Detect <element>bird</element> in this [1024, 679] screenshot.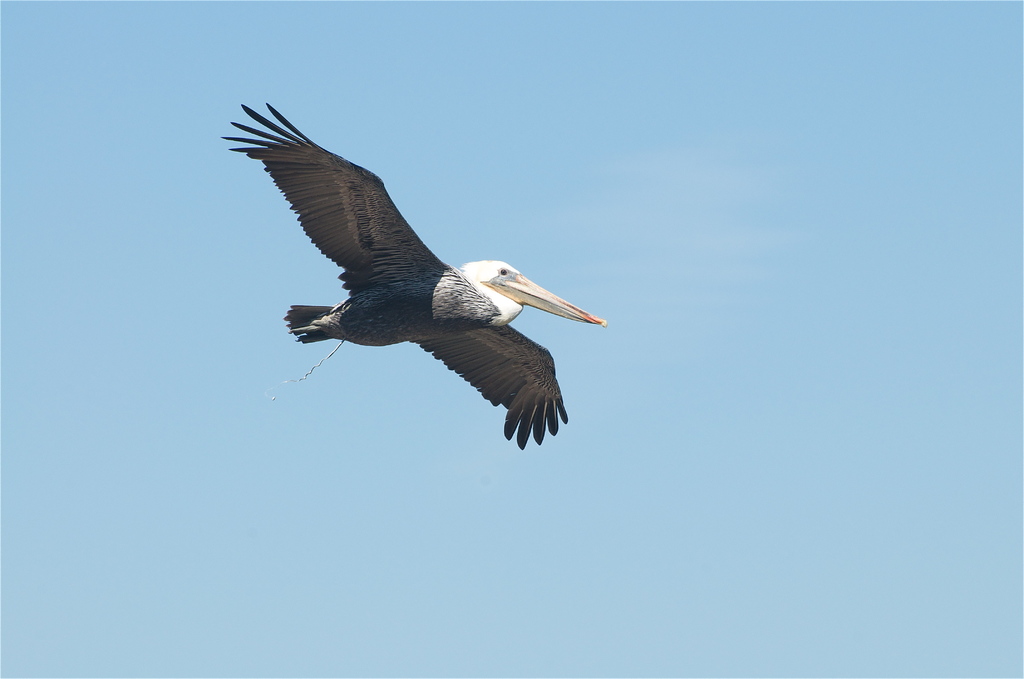
Detection: {"x1": 225, "y1": 119, "x2": 600, "y2": 449}.
